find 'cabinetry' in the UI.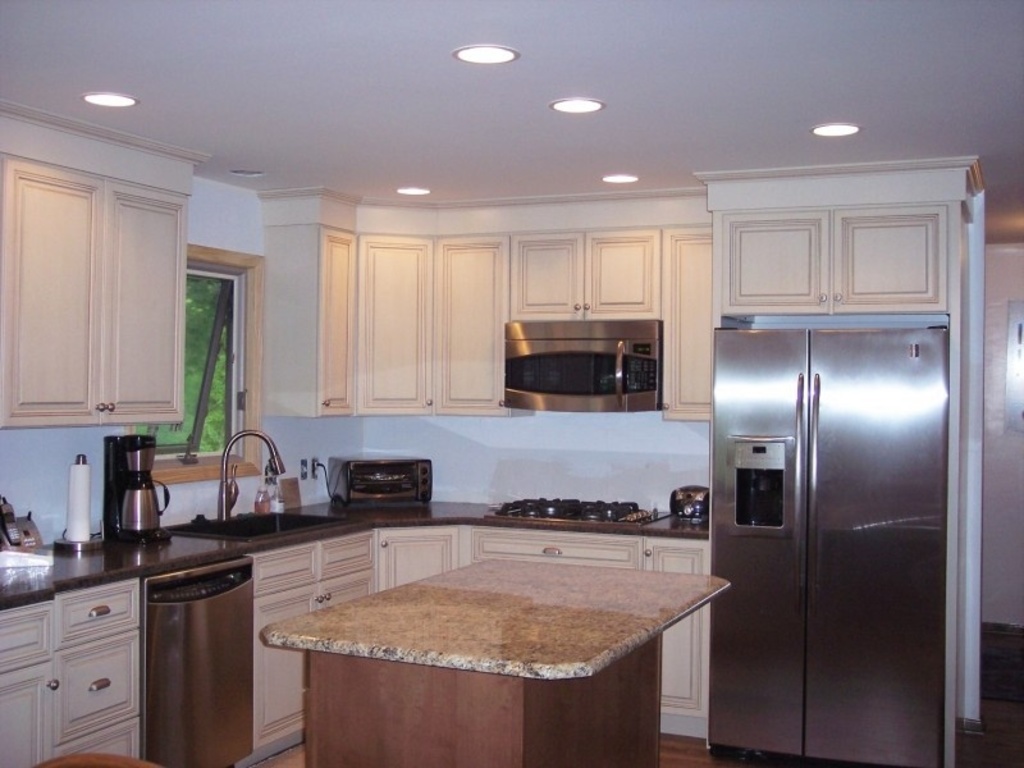
UI element at BBox(641, 535, 709, 709).
